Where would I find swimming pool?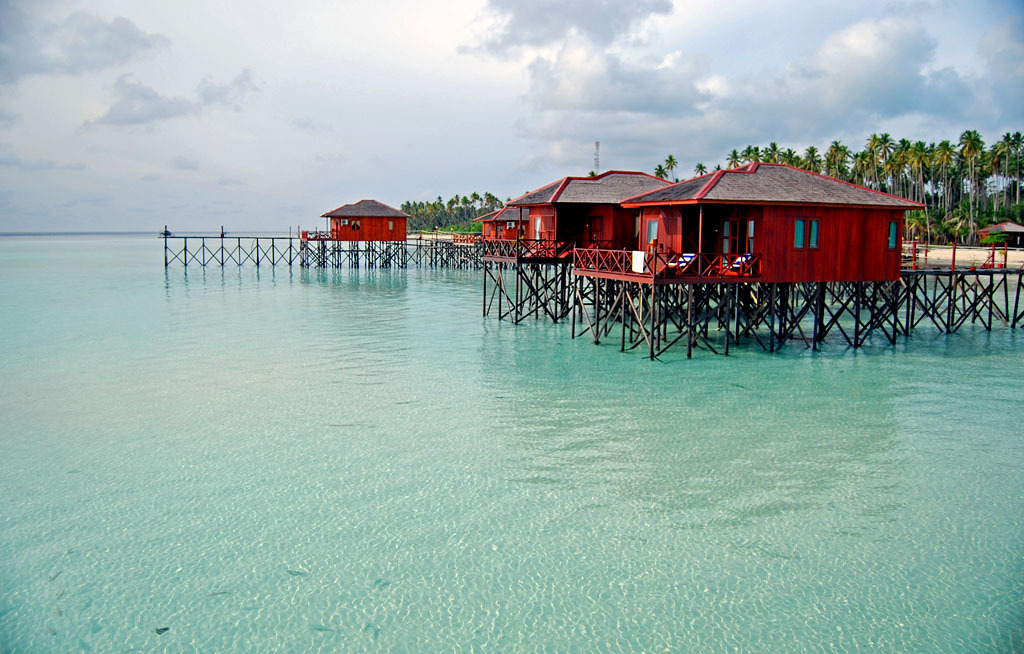
At (0,218,1023,653).
